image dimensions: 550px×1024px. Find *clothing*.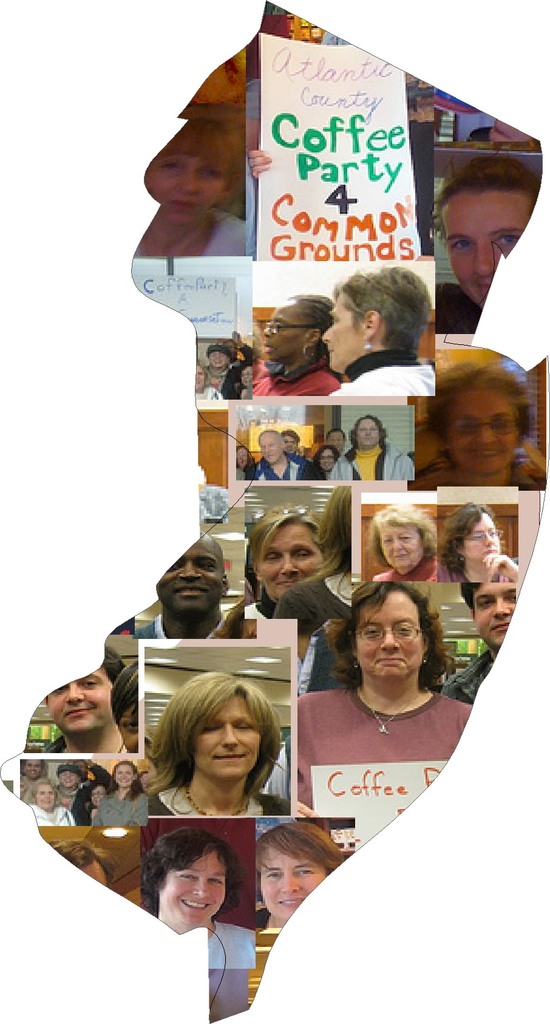
(x1=282, y1=649, x2=486, y2=901).
